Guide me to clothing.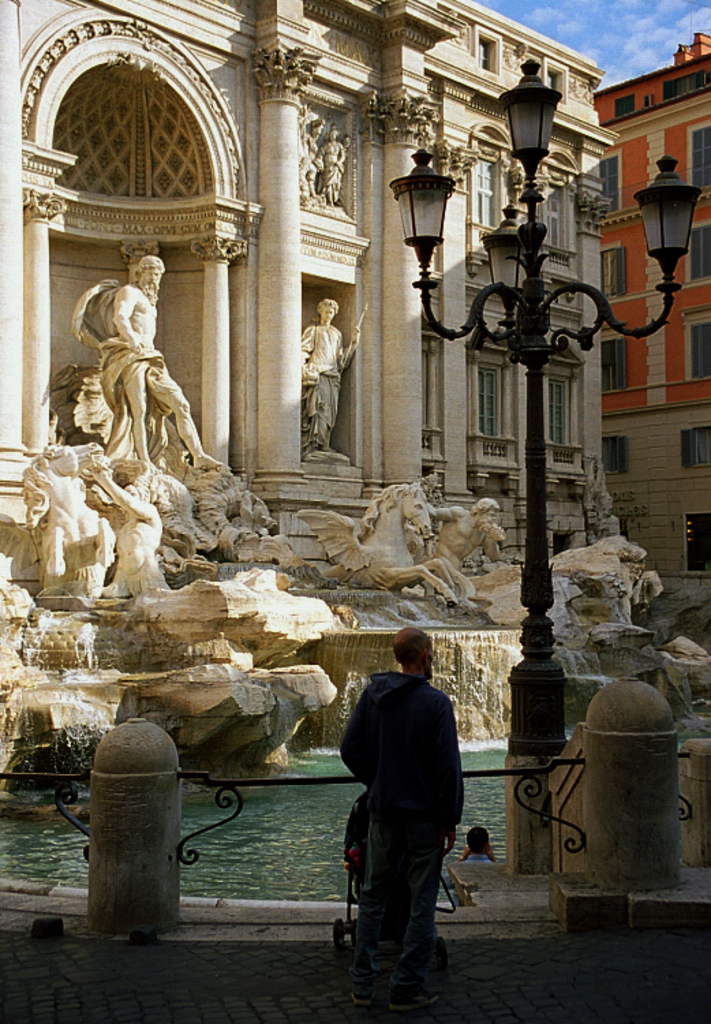
Guidance: region(296, 322, 345, 453).
